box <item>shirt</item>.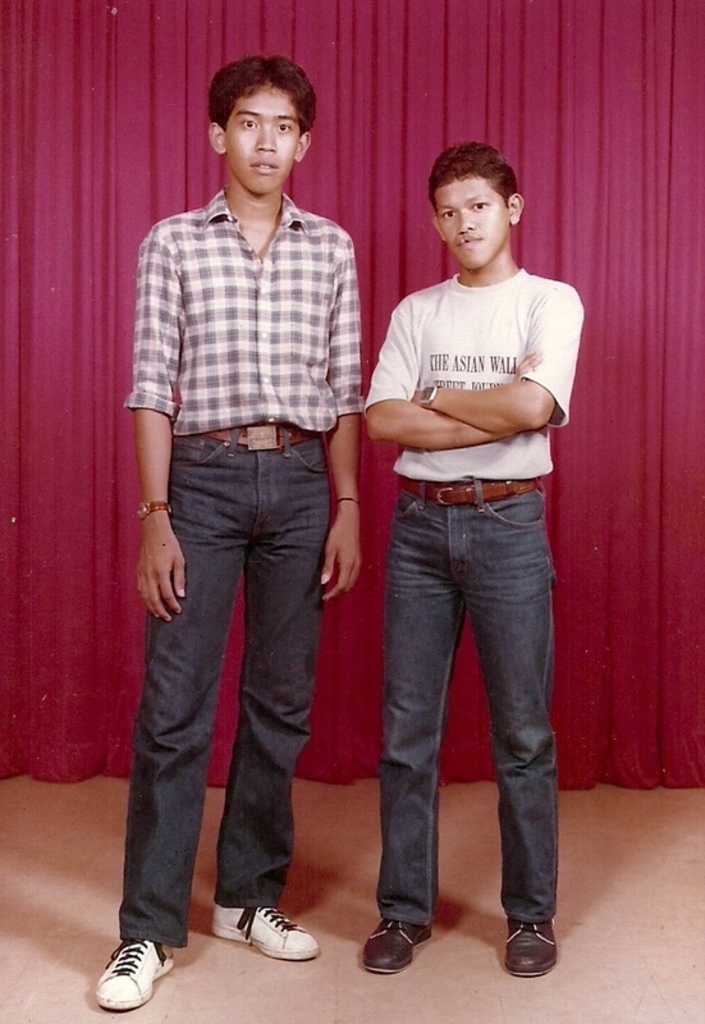
locate(122, 196, 361, 438).
